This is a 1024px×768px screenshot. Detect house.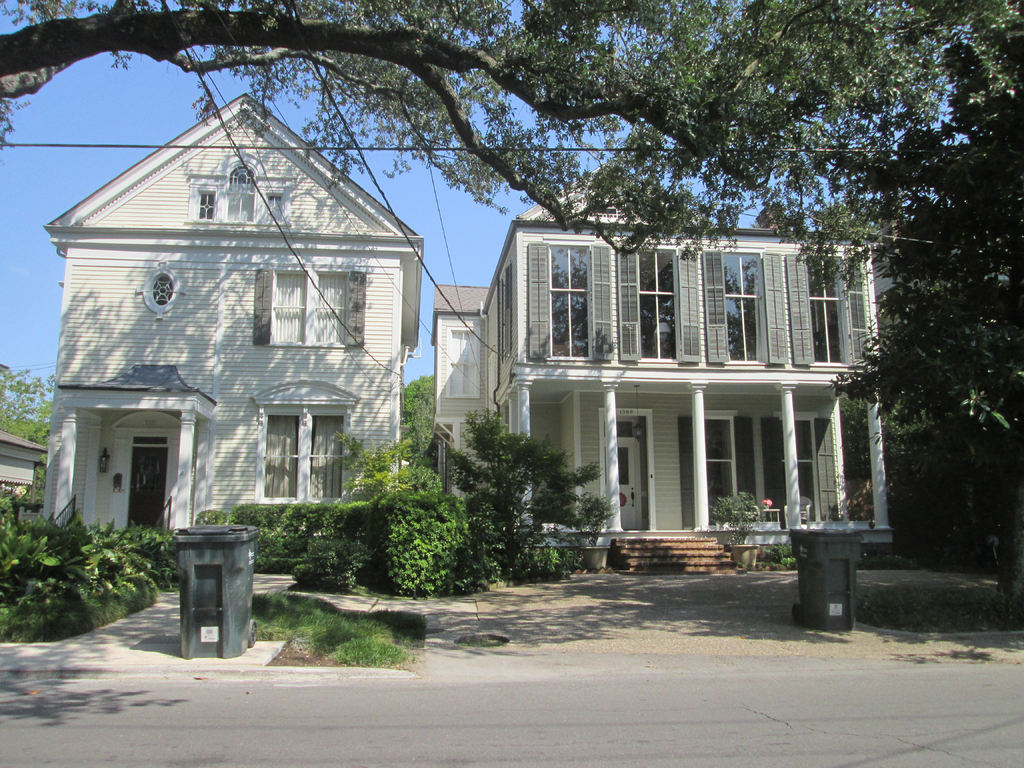
pyautogui.locateOnScreen(425, 156, 896, 561).
